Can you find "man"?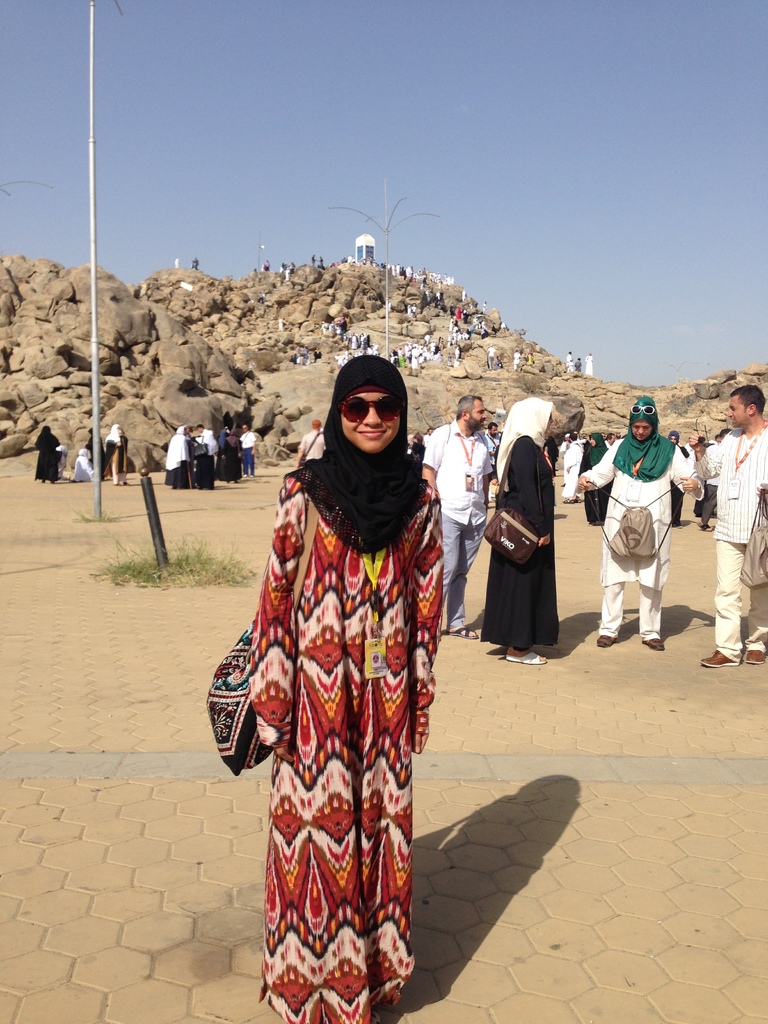
Yes, bounding box: BBox(424, 289, 429, 301).
